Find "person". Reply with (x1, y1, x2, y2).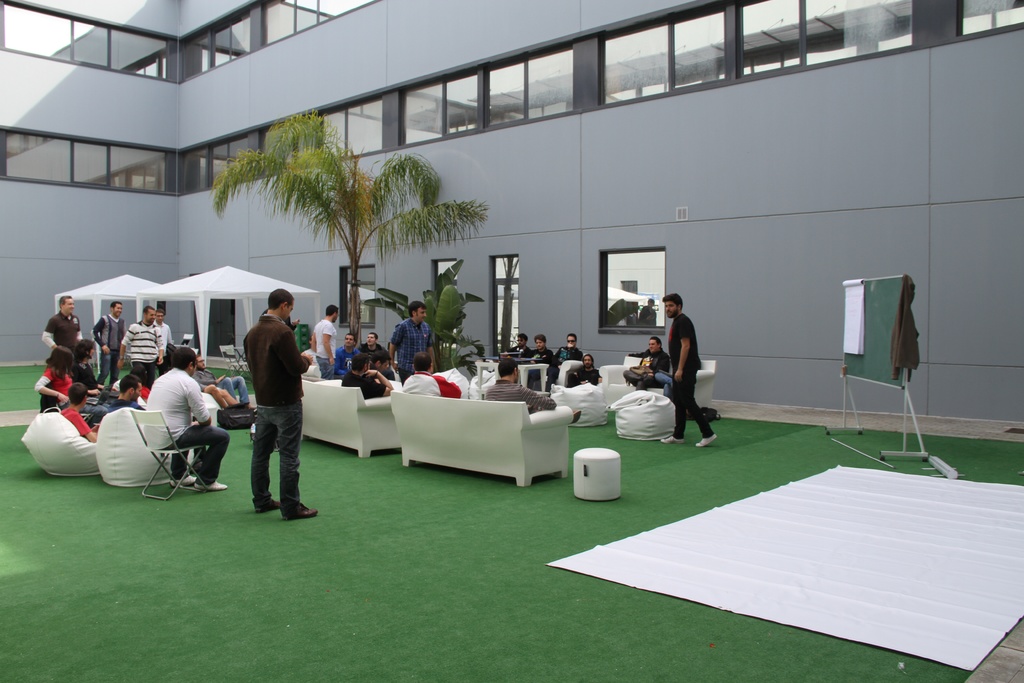
(31, 346, 76, 408).
